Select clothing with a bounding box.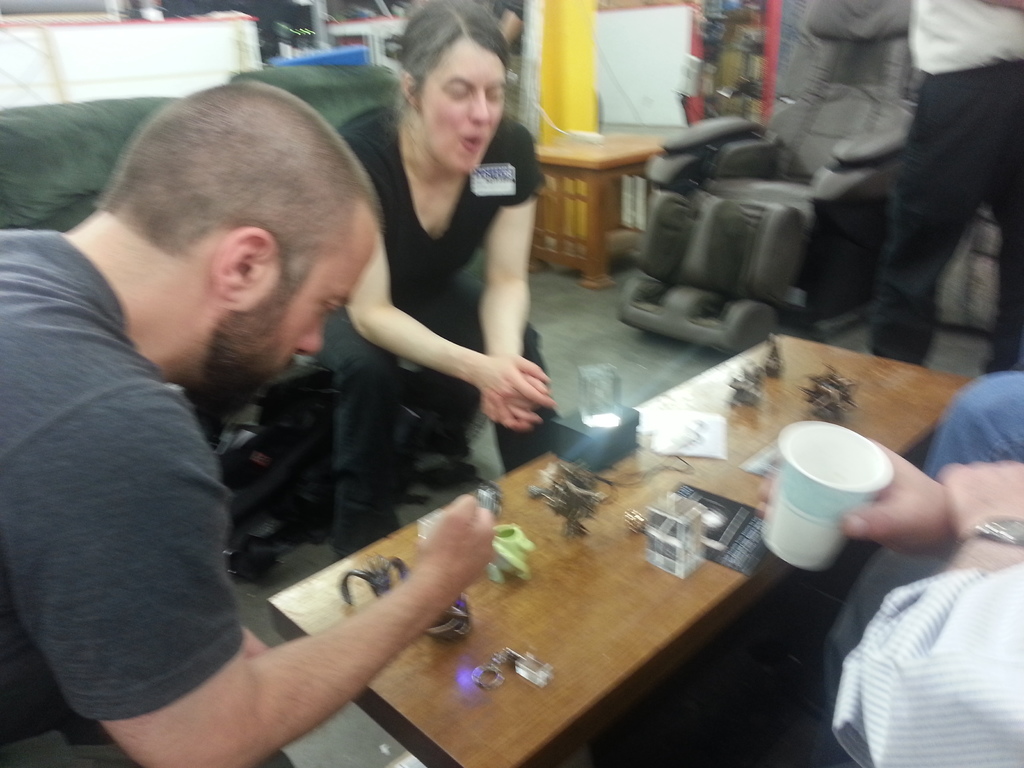
306/94/552/565.
